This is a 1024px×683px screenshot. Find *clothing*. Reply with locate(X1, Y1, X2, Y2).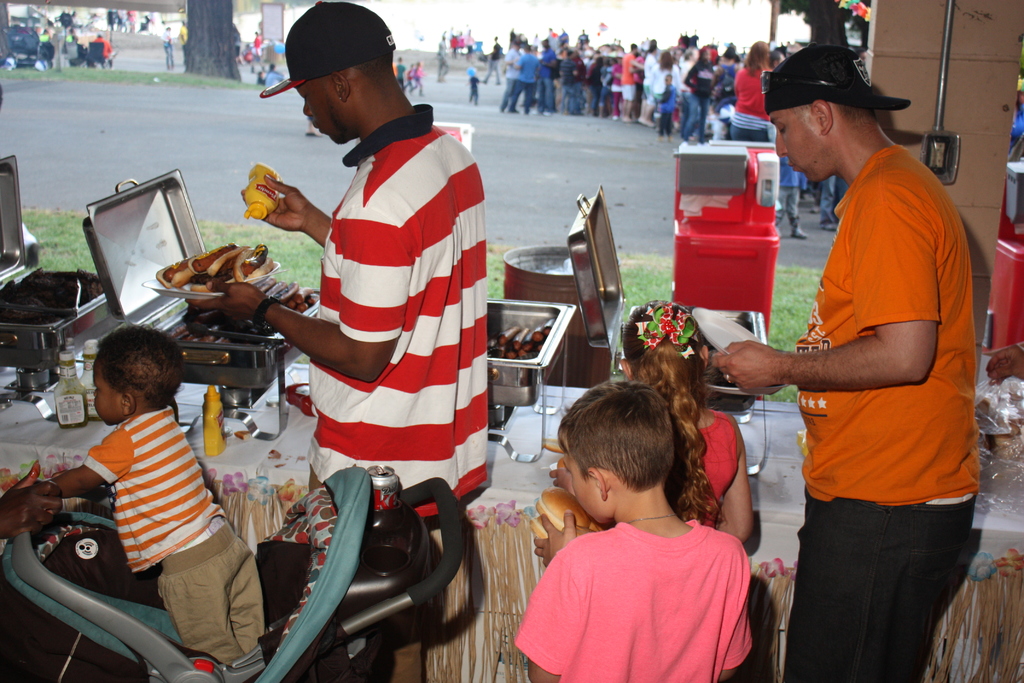
locate(80, 400, 260, 661).
